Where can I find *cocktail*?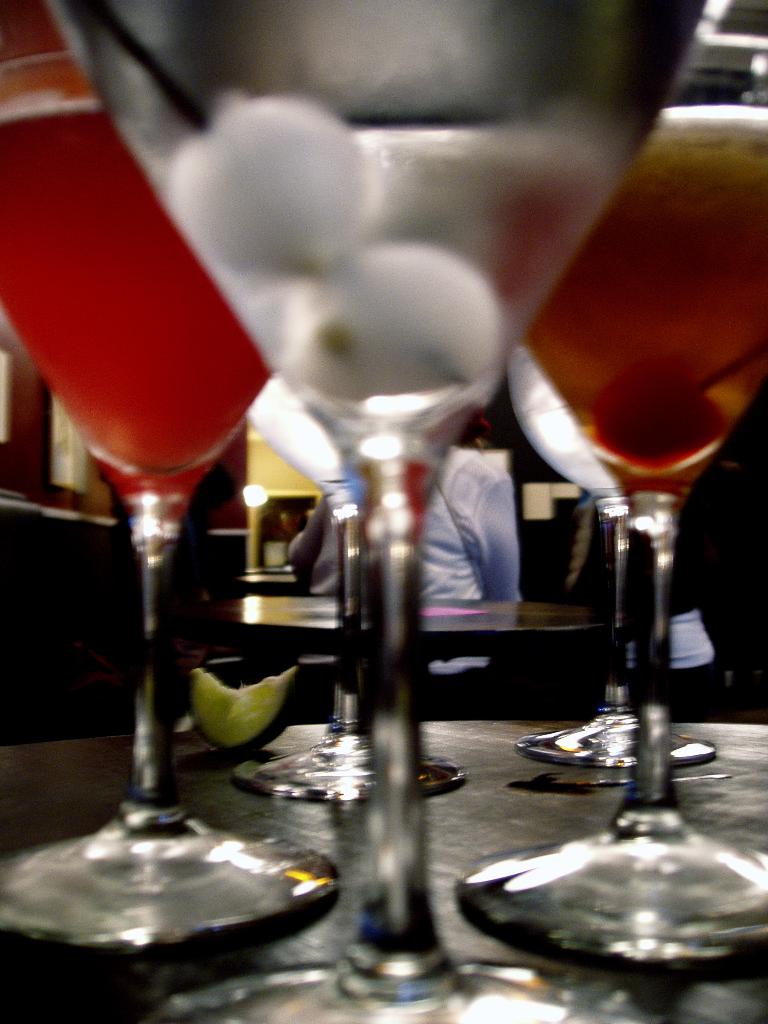
You can find it at left=450, top=38, right=767, bottom=960.
